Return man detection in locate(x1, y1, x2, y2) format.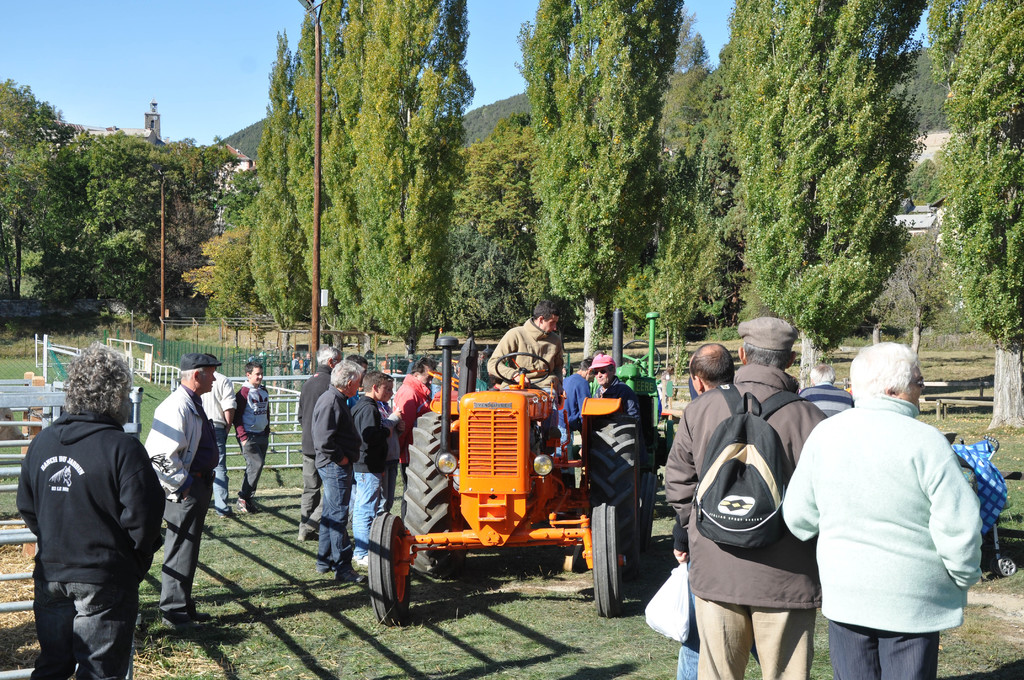
locate(200, 355, 239, 516).
